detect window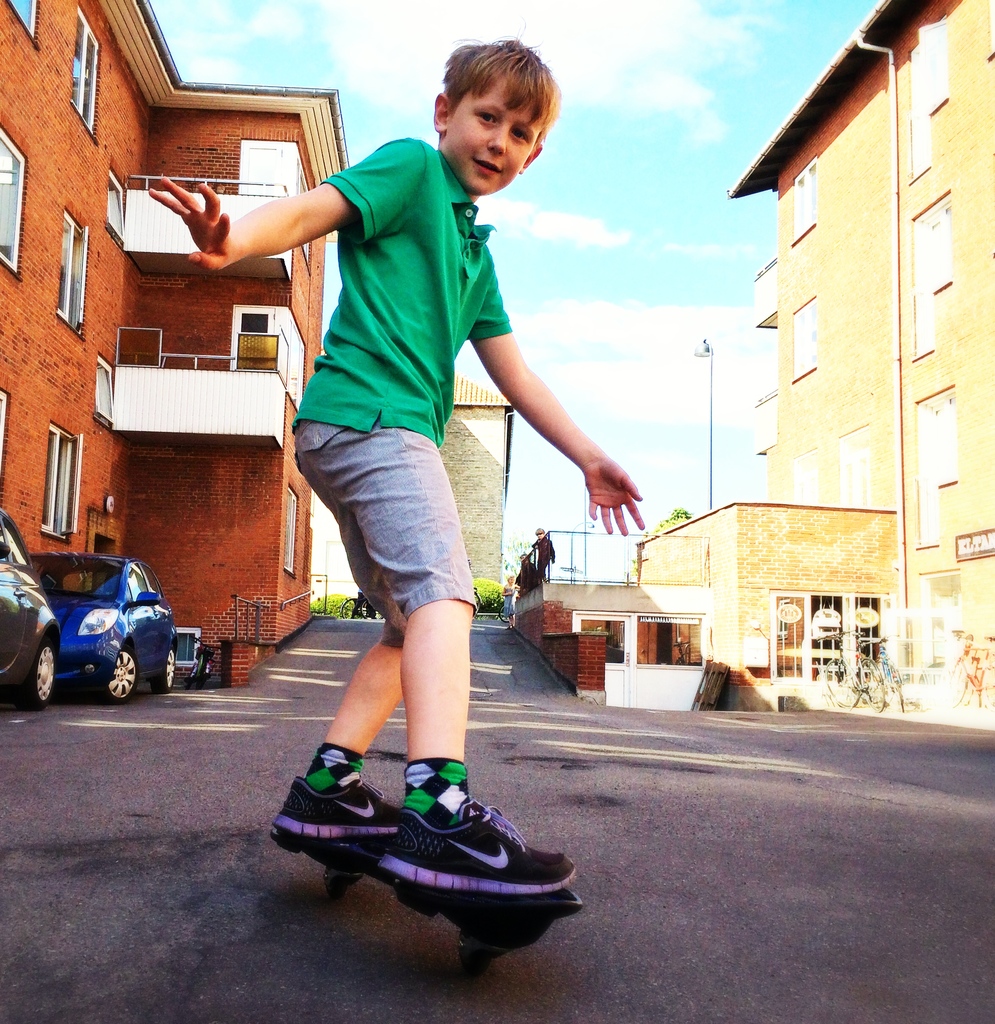
pyautogui.locateOnScreen(102, 169, 135, 248)
